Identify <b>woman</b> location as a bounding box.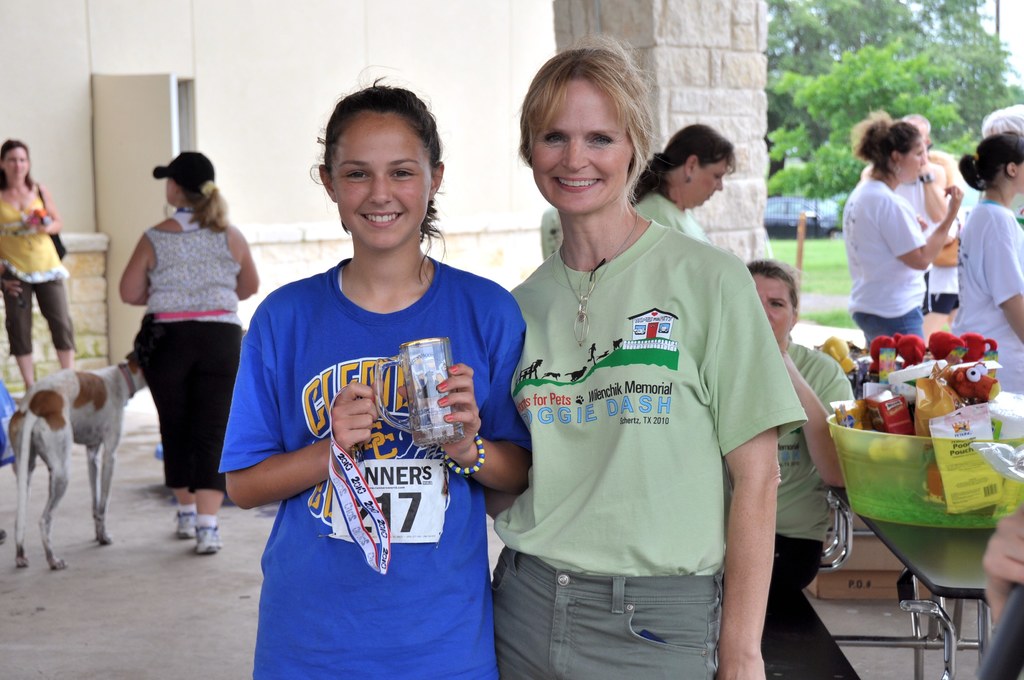
select_region(0, 142, 84, 398).
